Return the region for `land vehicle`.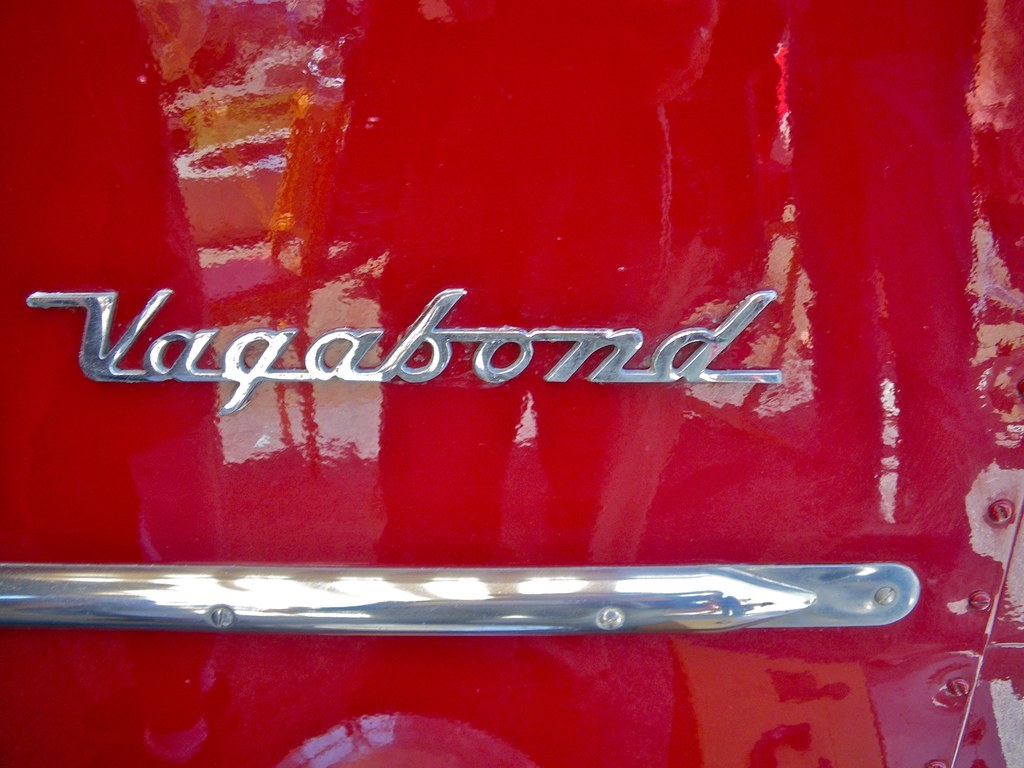
select_region(0, 0, 1023, 767).
